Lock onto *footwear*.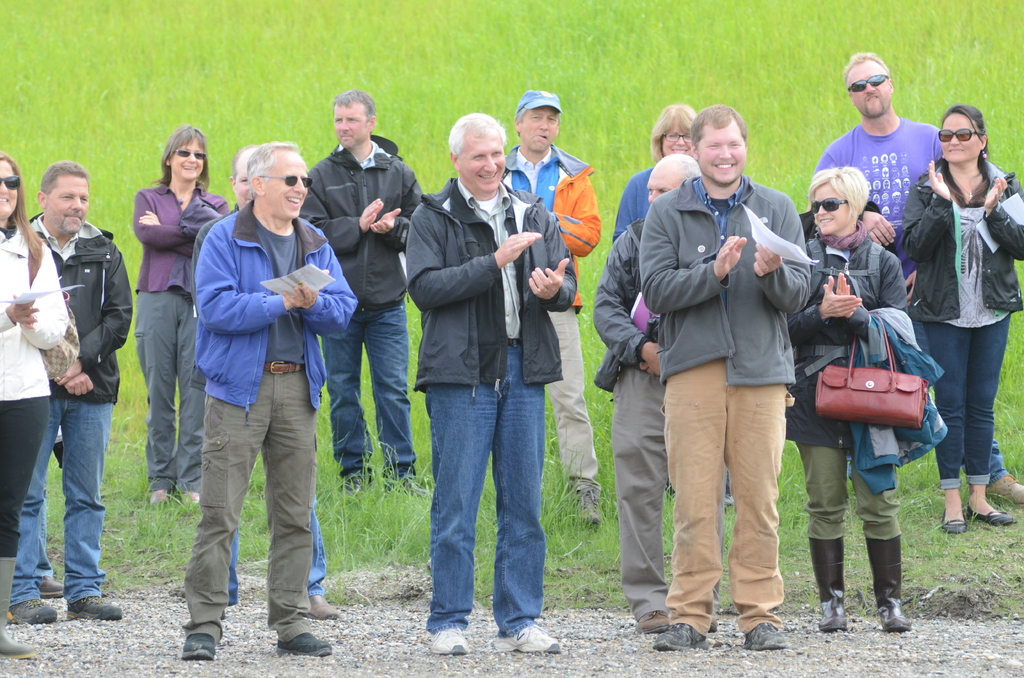
Locked: [x1=65, y1=595, x2=122, y2=622].
